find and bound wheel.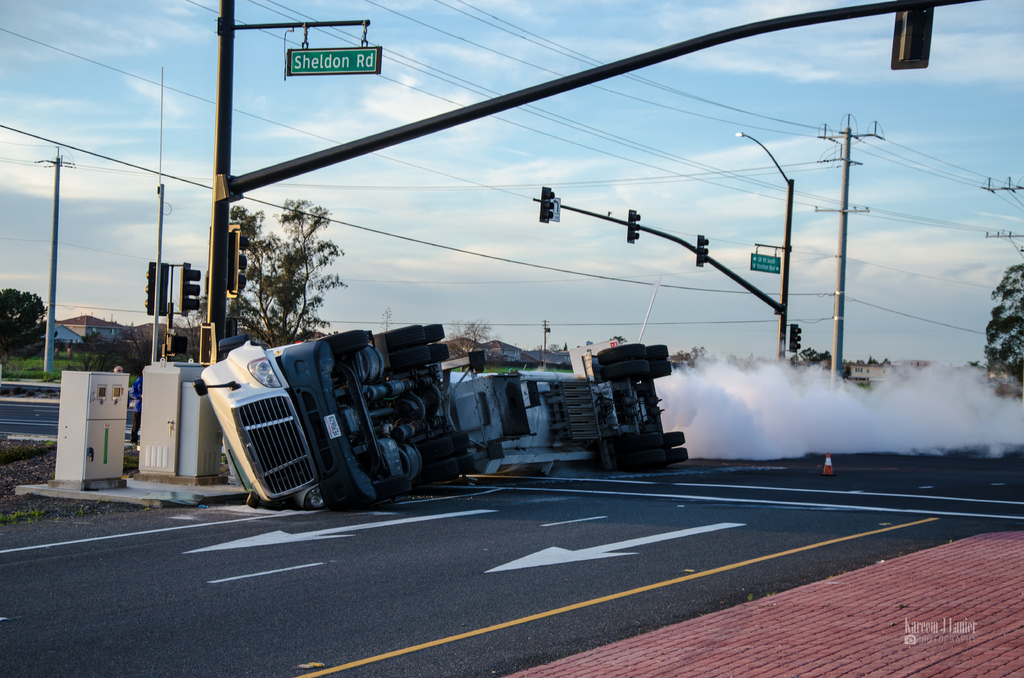
Bound: box=[645, 343, 669, 357].
